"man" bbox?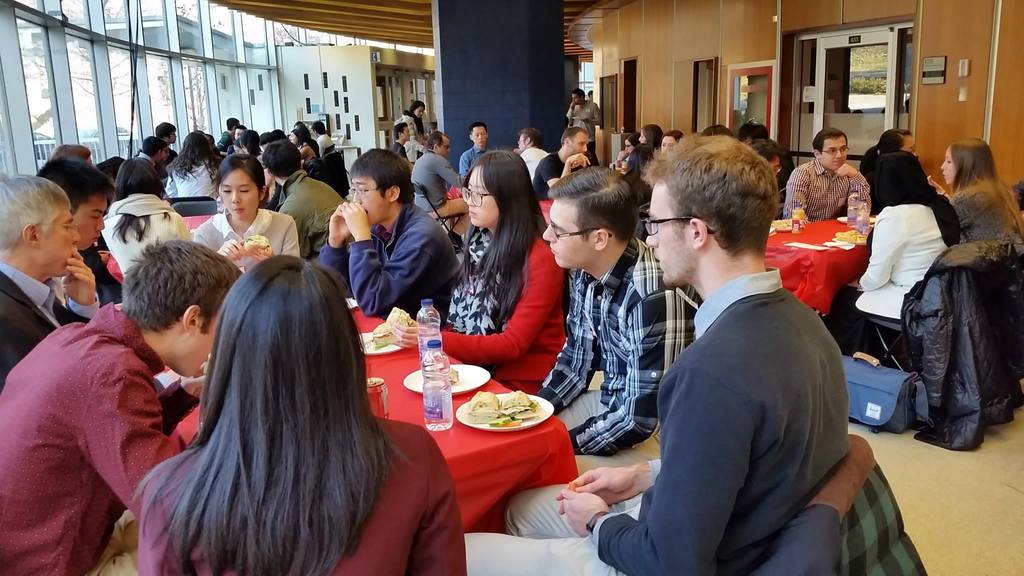
(left=530, top=125, right=600, bottom=198)
